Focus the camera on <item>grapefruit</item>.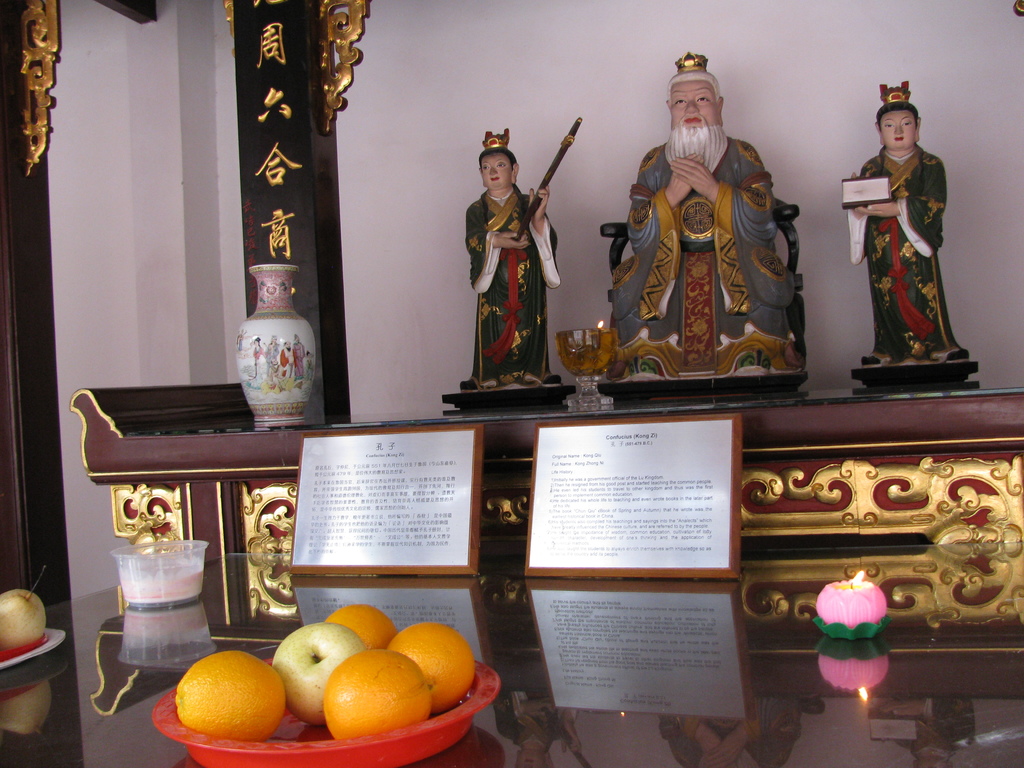
Focus region: region(324, 650, 426, 736).
